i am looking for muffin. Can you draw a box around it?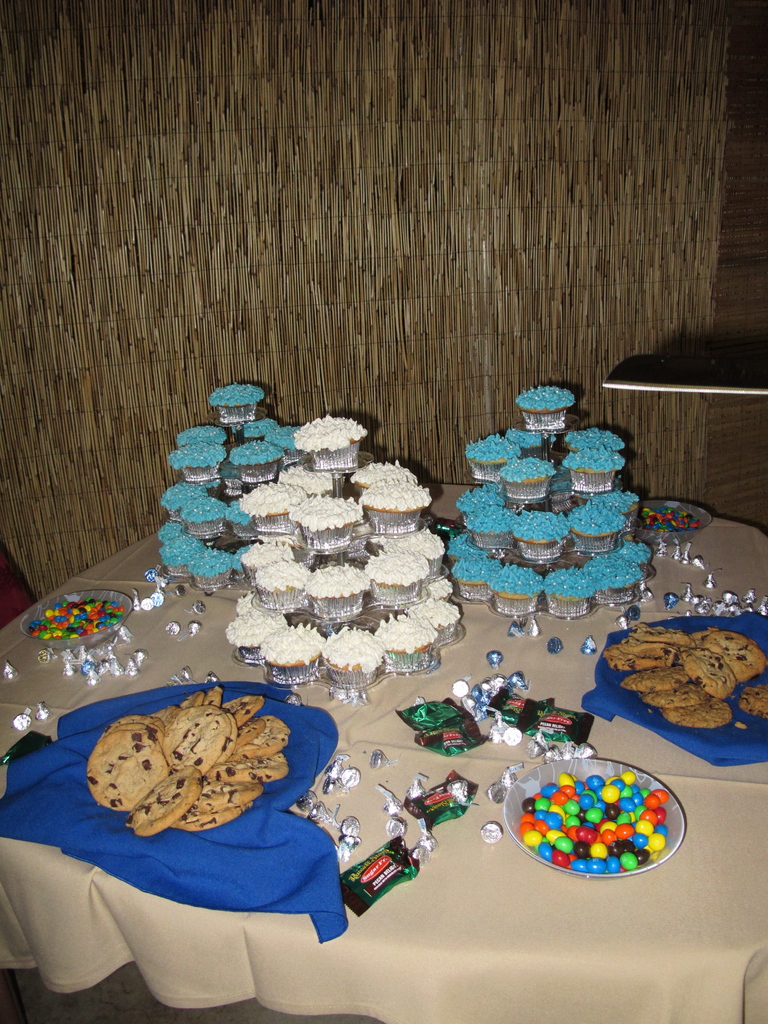
Sure, the bounding box is rect(211, 381, 266, 424).
